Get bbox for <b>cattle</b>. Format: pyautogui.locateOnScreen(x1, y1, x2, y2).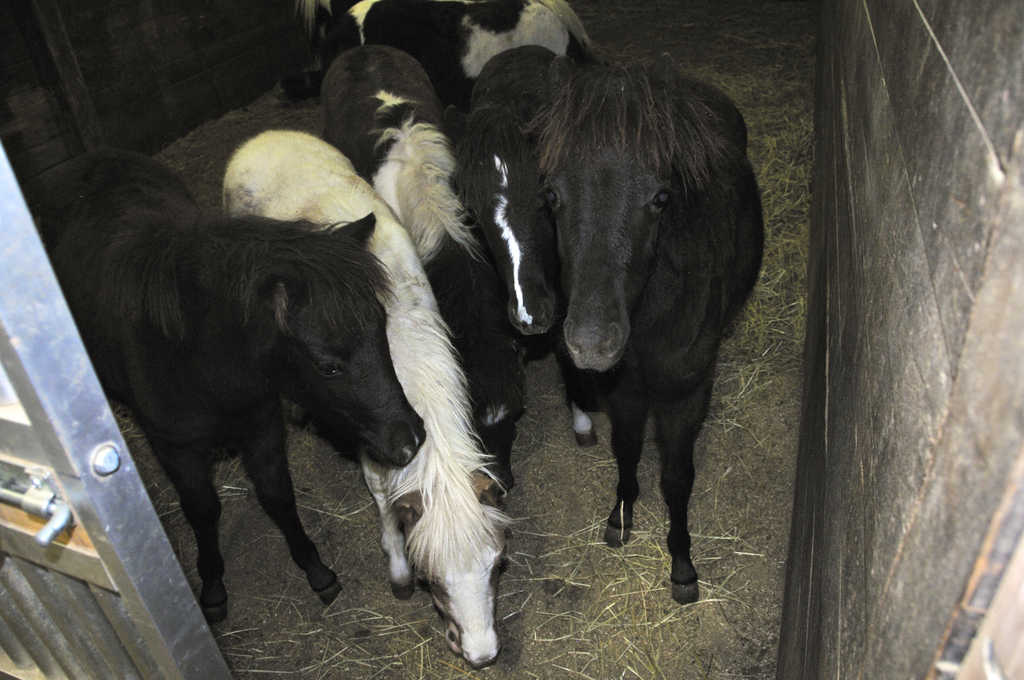
pyautogui.locateOnScreen(454, 47, 600, 448).
